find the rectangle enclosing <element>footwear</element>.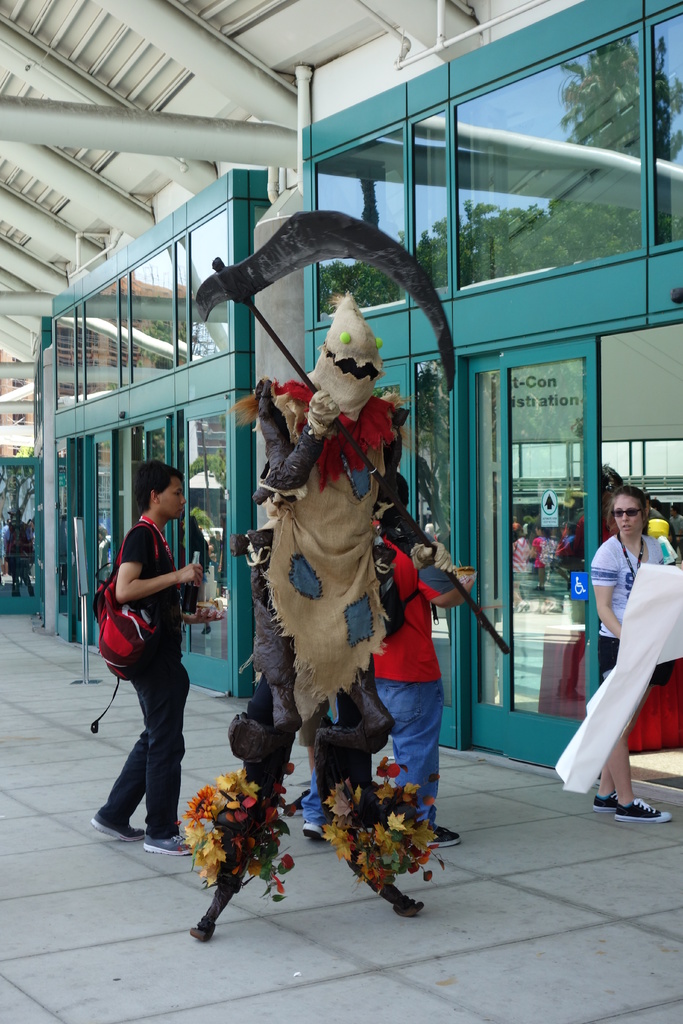
[x1=300, y1=820, x2=323, y2=837].
